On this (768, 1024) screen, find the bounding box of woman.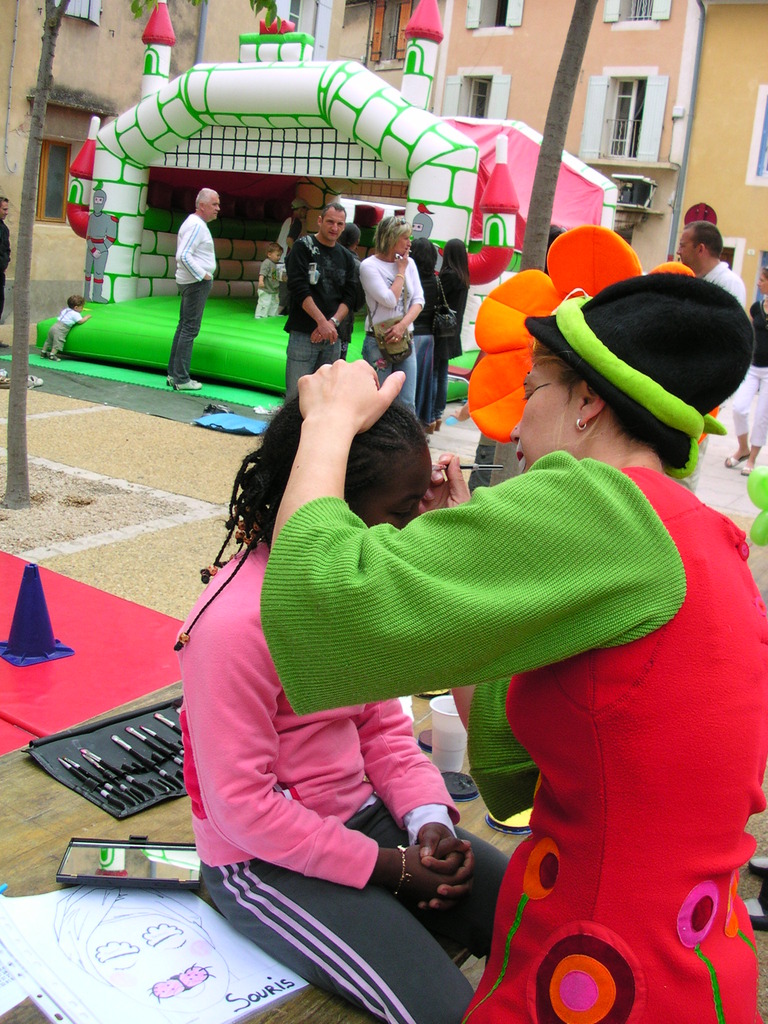
Bounding box: <box>429,237,464,433</box>.
